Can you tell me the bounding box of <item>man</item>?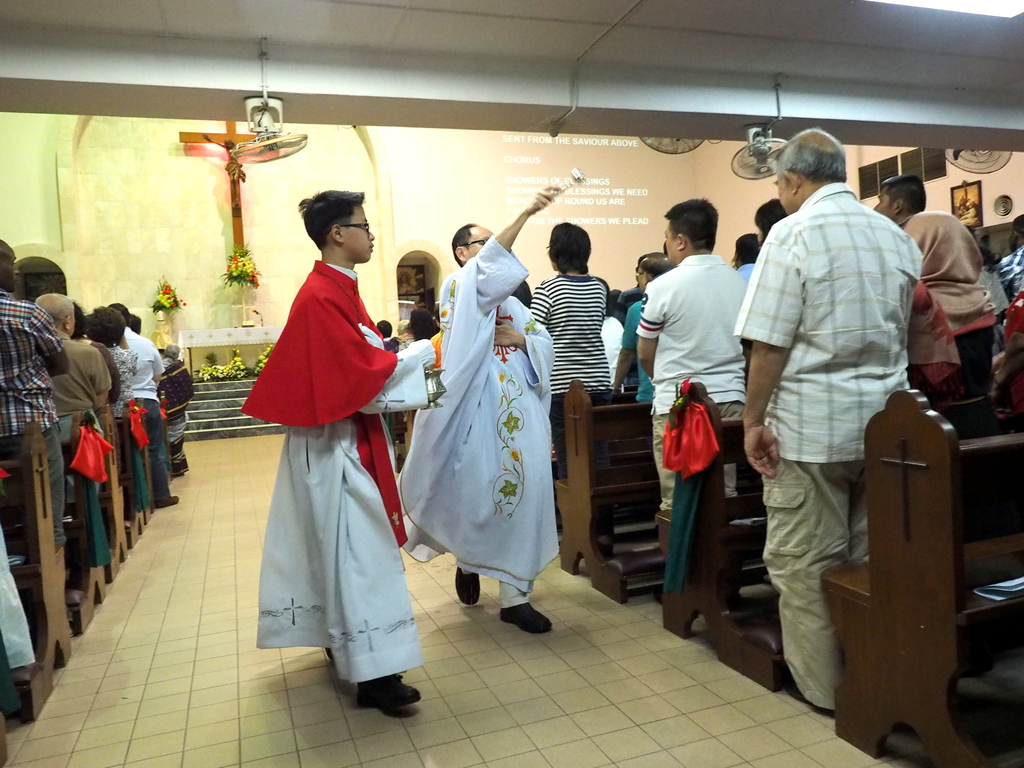
(872,173,924,228).
